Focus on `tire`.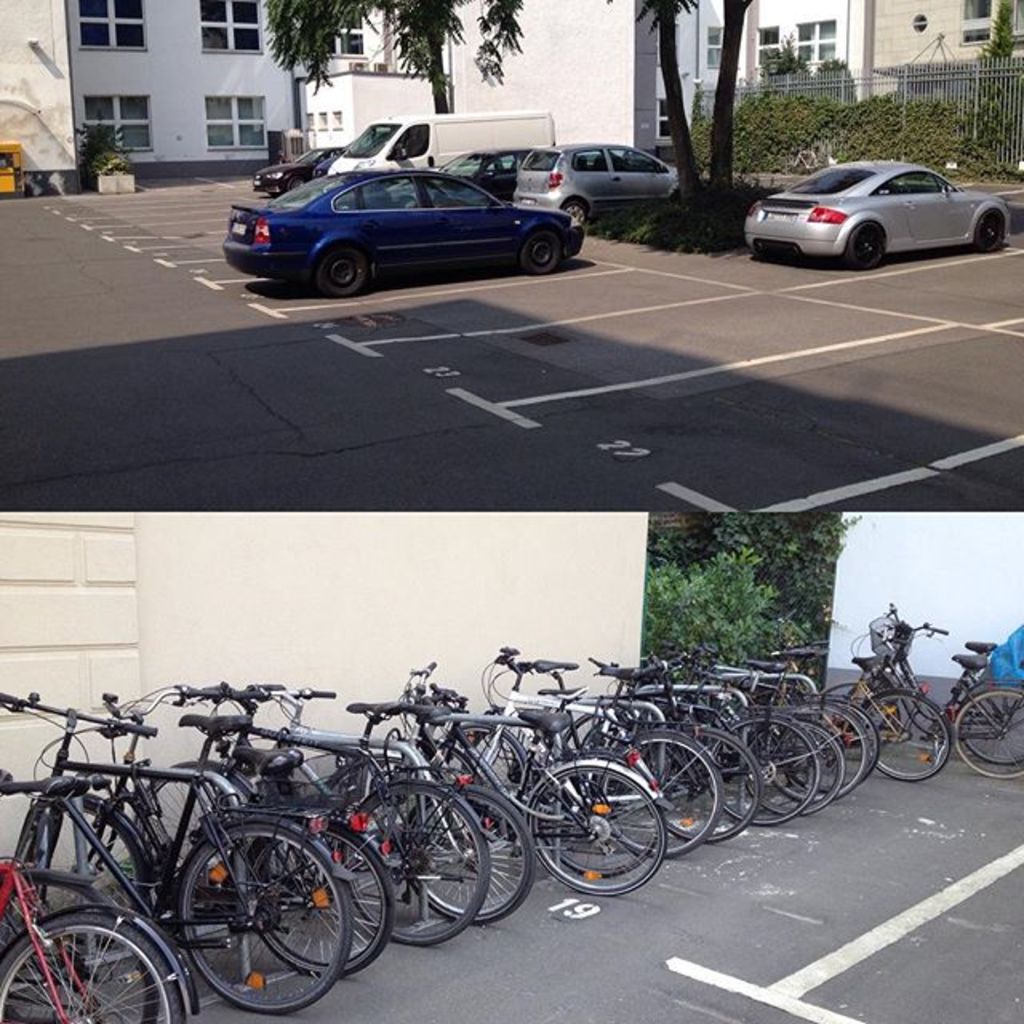
Focused at detection(762, 725, 845, 818).
